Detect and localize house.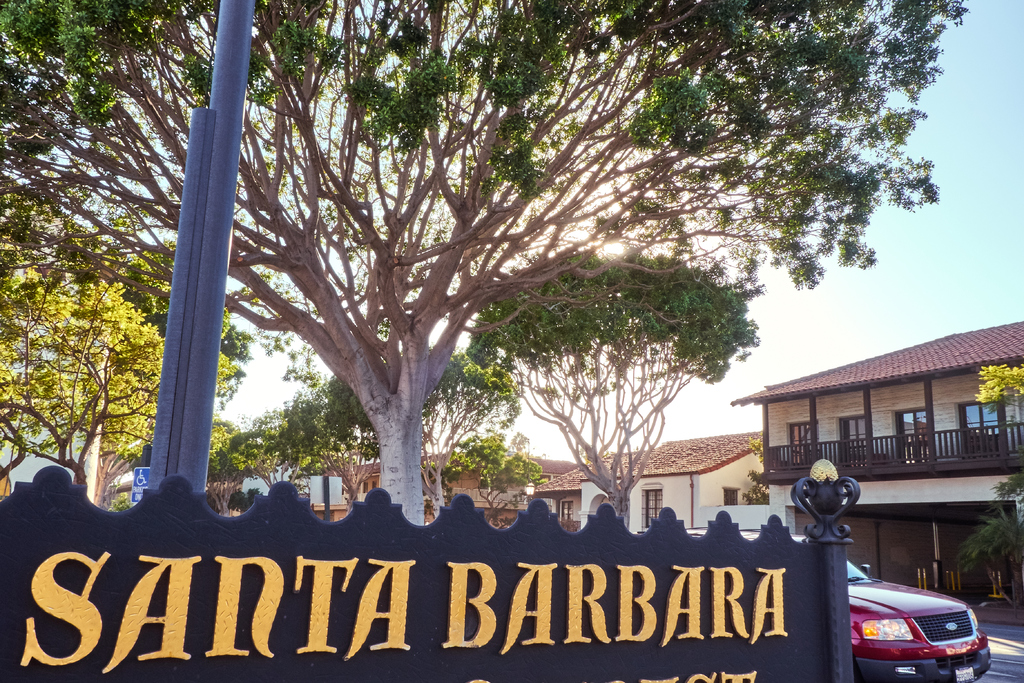
Localized at (522, 434, 764, 543).
